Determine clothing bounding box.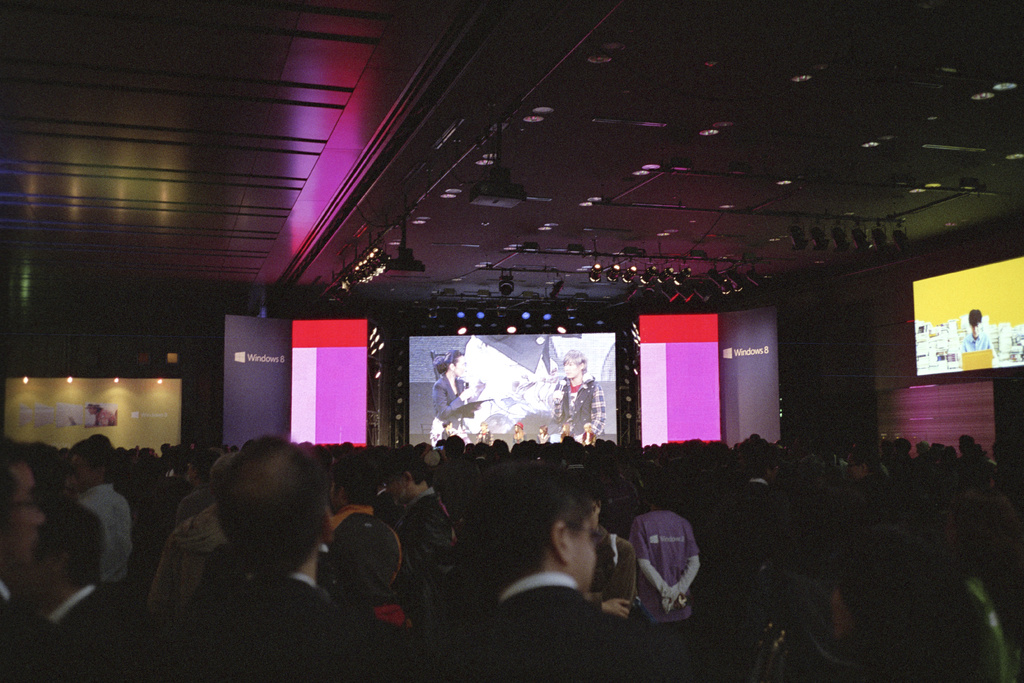
Determined: box(456, 573, 645, 682).
